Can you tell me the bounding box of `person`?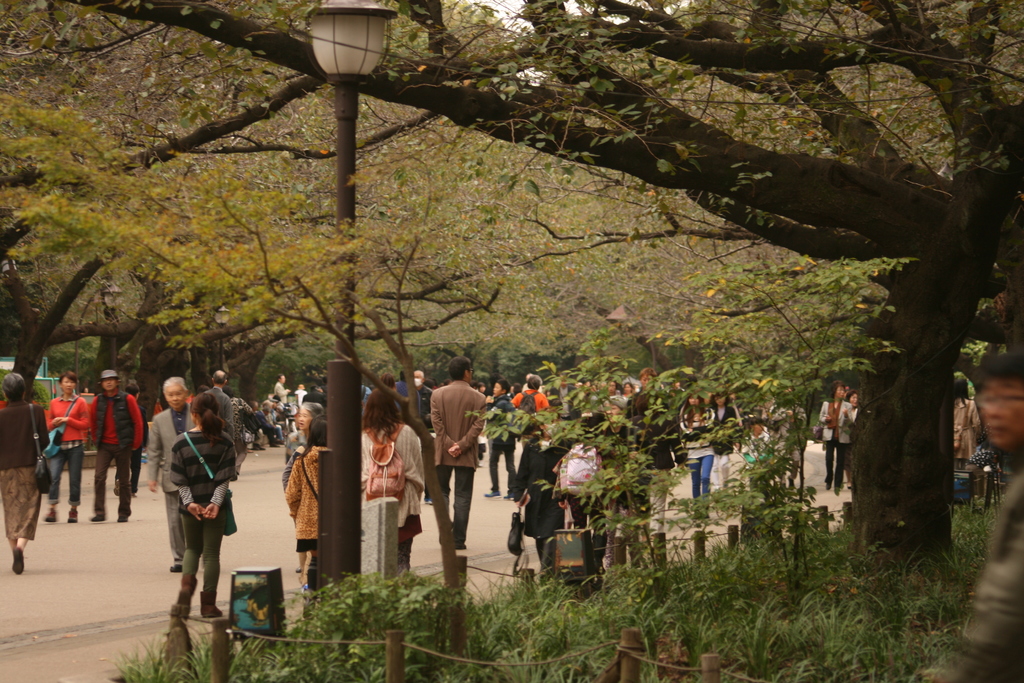
rect(824, 383, 850, 497).
